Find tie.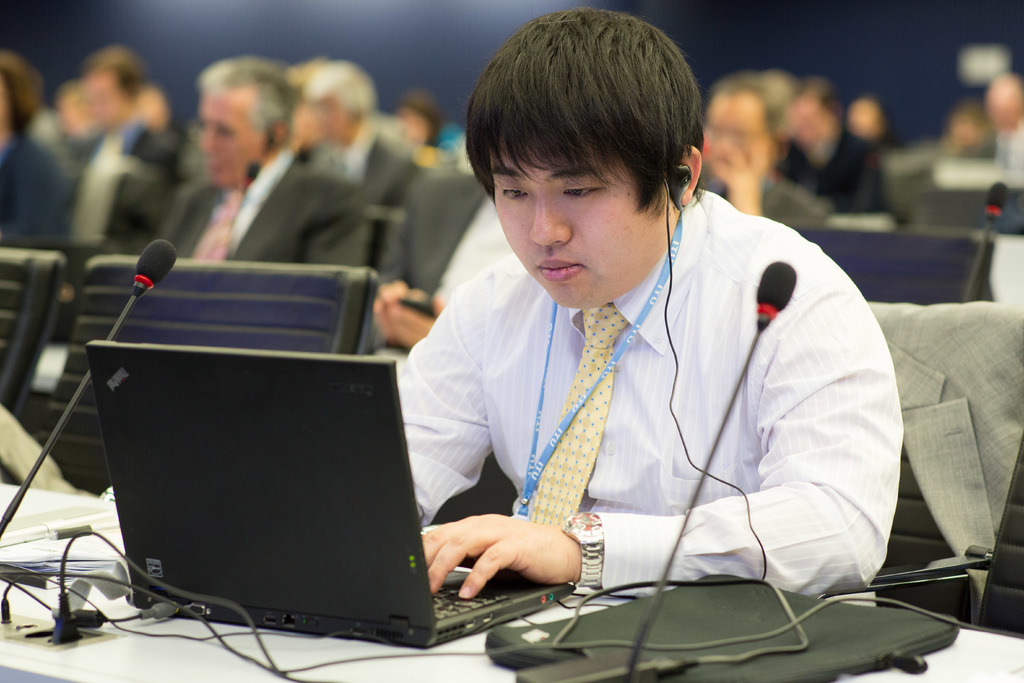
bbox=[530, 300, 632, 527].
